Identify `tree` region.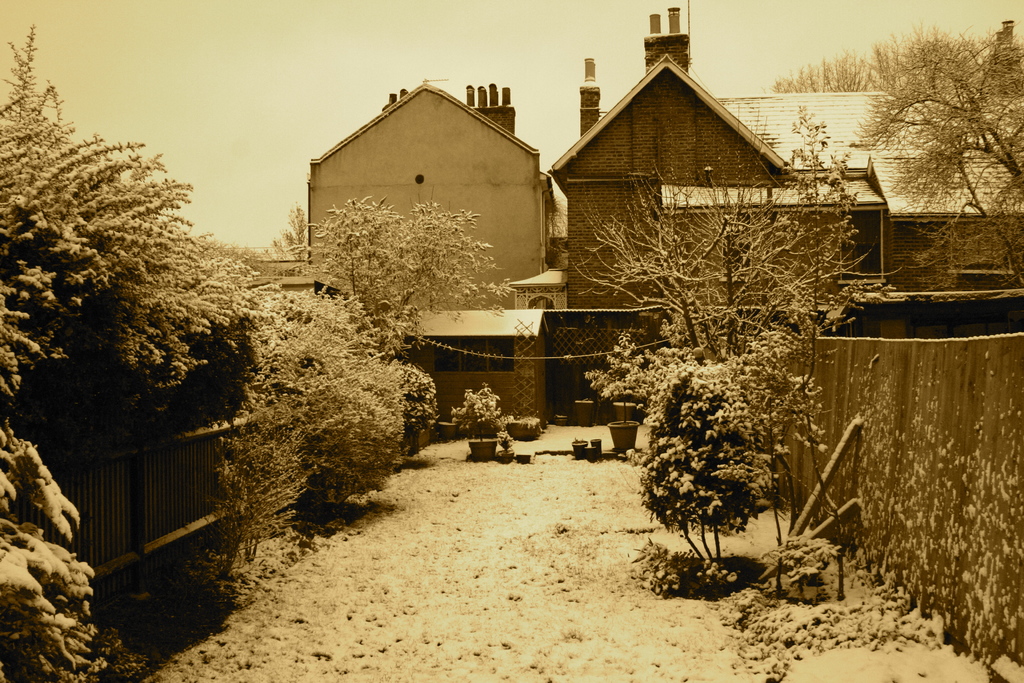
Region: [x1=860, y1=26, x2=1001, y2=212].
